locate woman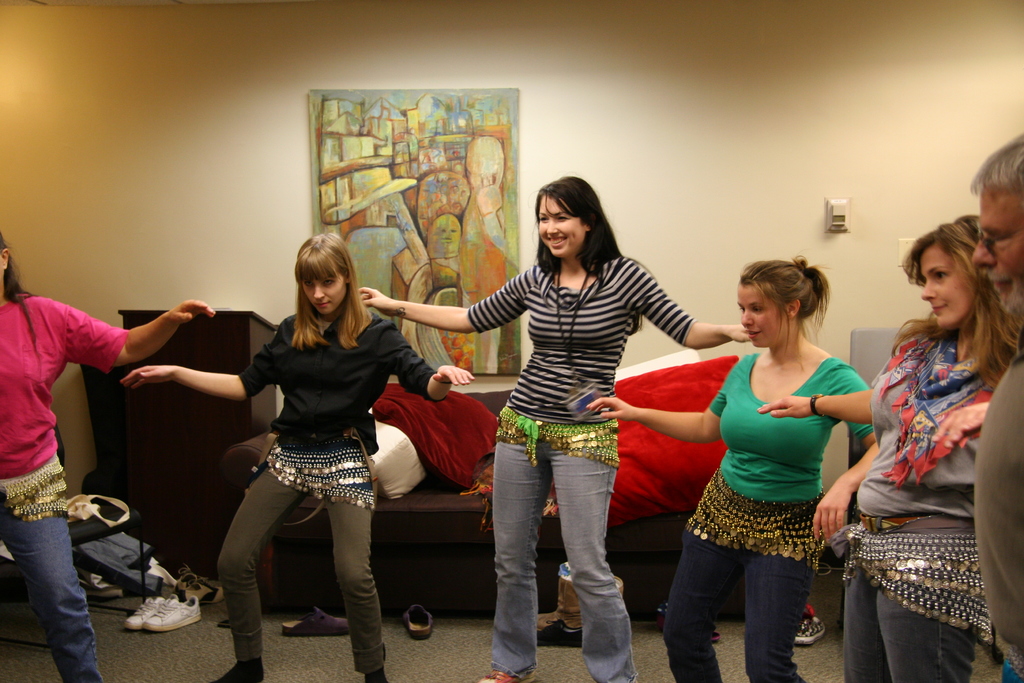
bbox(586, 257, 877, 682)
